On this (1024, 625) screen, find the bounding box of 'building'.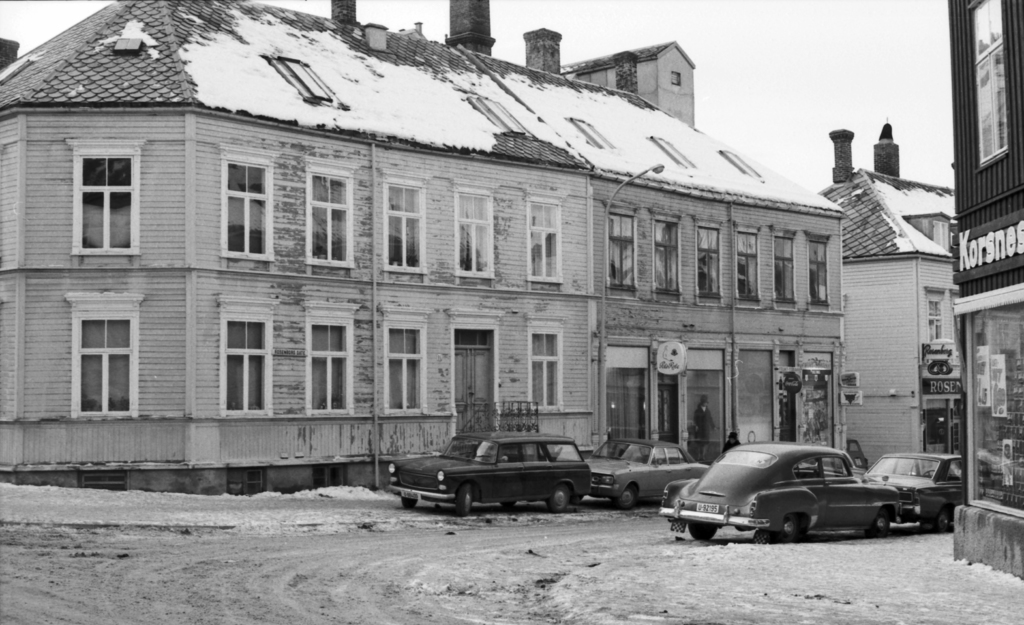
Bounding box: BBox(945, 0, 1023, 524).
